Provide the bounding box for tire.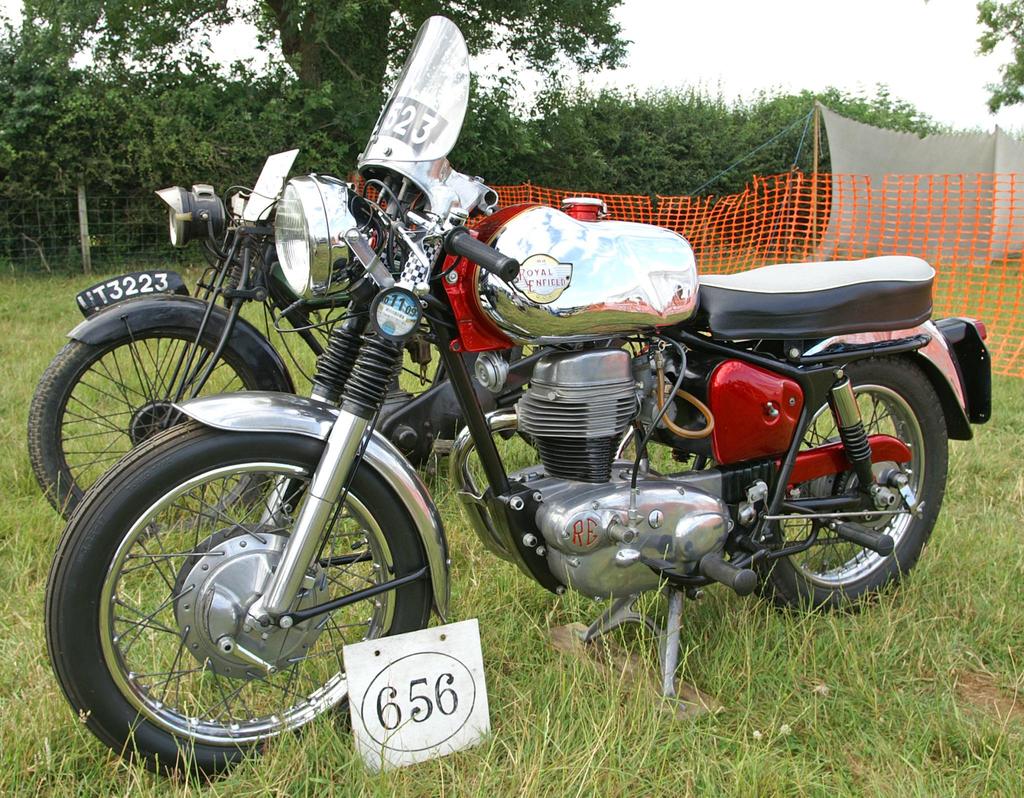
box(50, 380, 439, 762).
